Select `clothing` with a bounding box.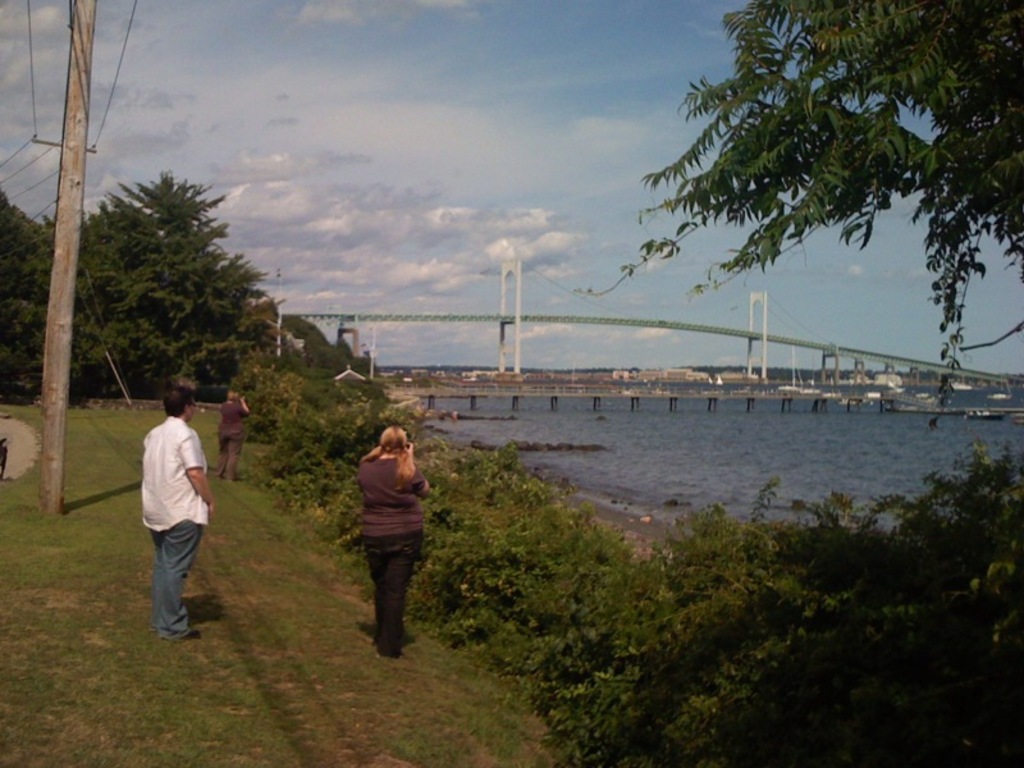
347,447,443,639.
